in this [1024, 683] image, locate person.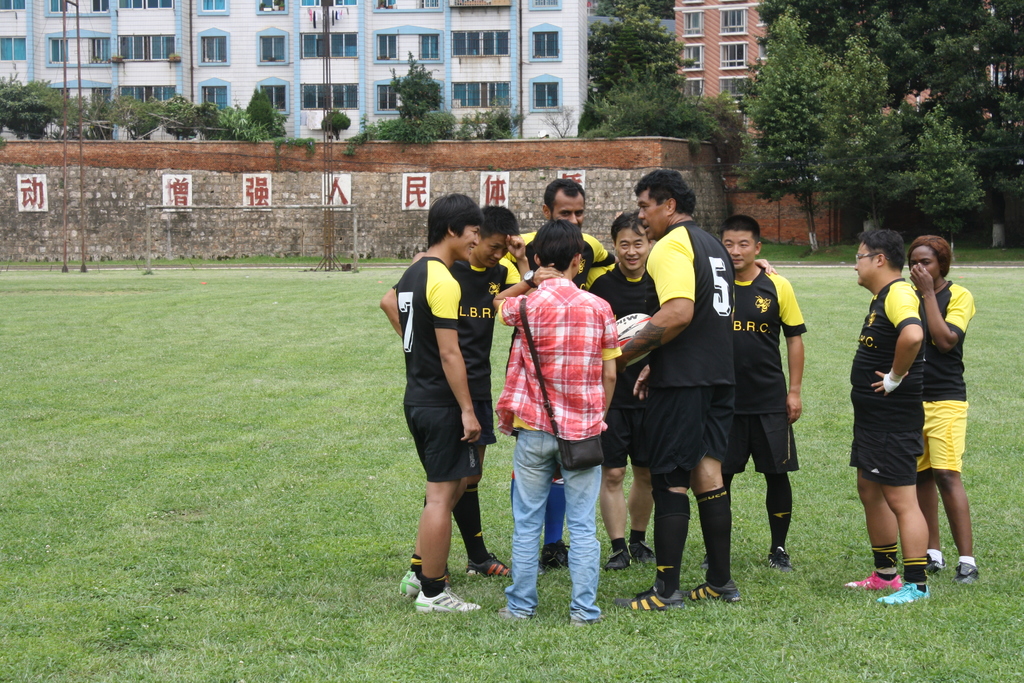
Bounding box: box(493, 217, 611, 623).
